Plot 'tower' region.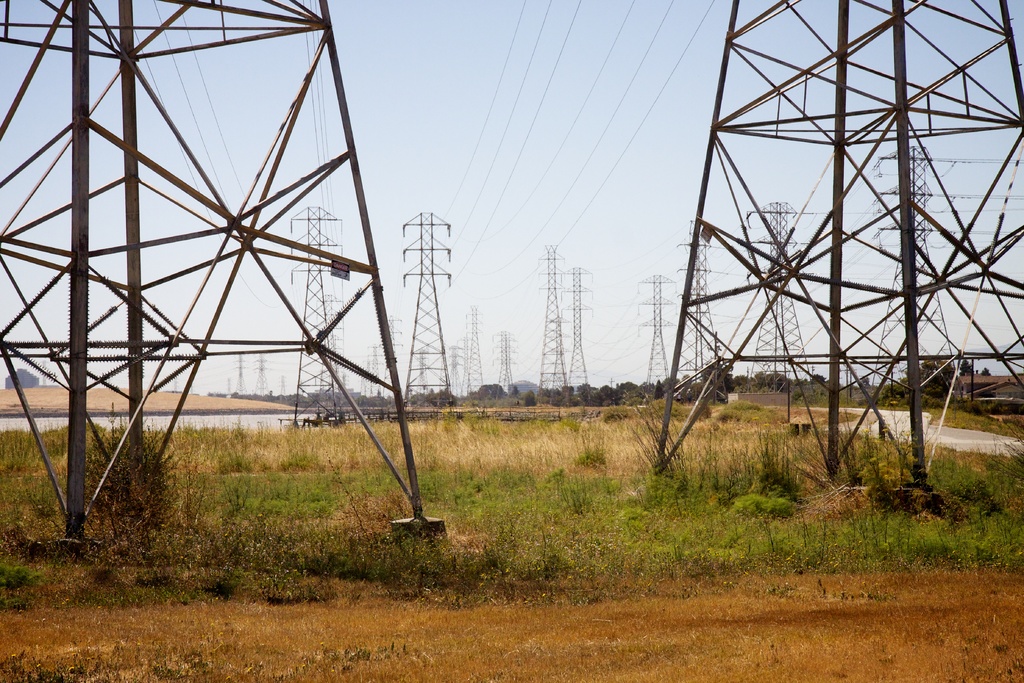
Plotted at crop(874, 147, 952, 404).
